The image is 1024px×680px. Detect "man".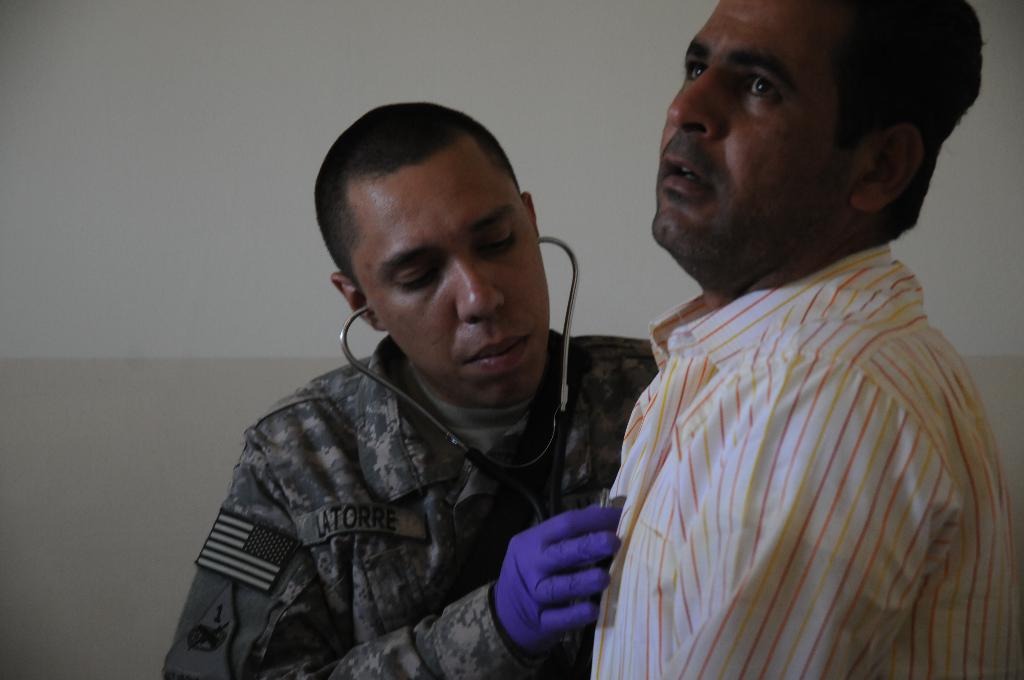
Detection: detection(490, 0, 1002, 663).
